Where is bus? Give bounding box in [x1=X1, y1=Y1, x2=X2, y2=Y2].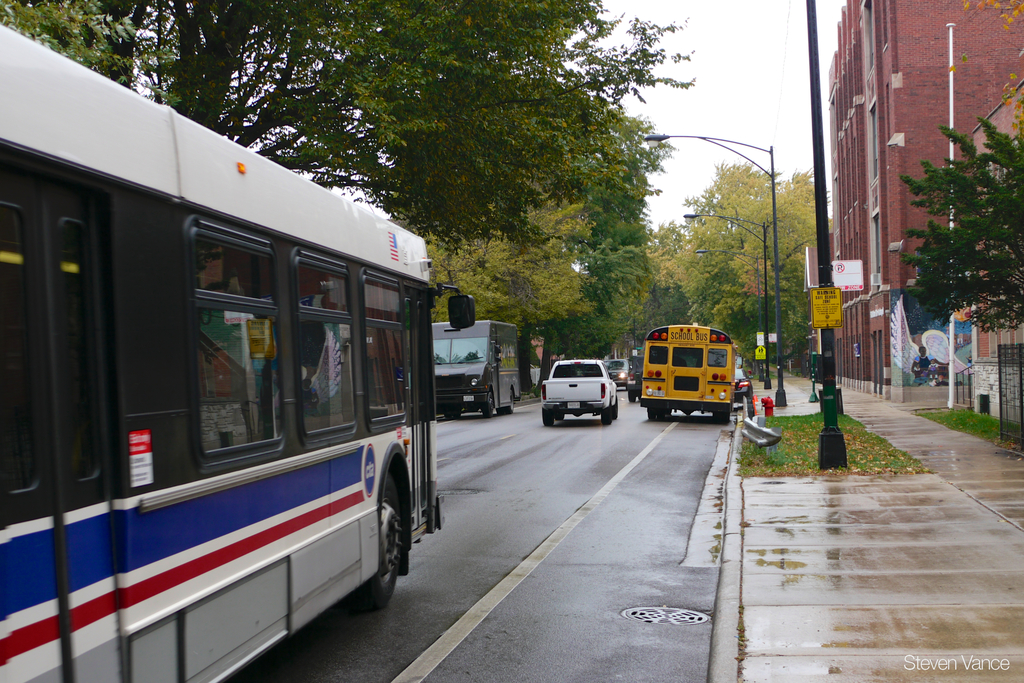
[x1=639, y1=320, x2=741, y2=425].
